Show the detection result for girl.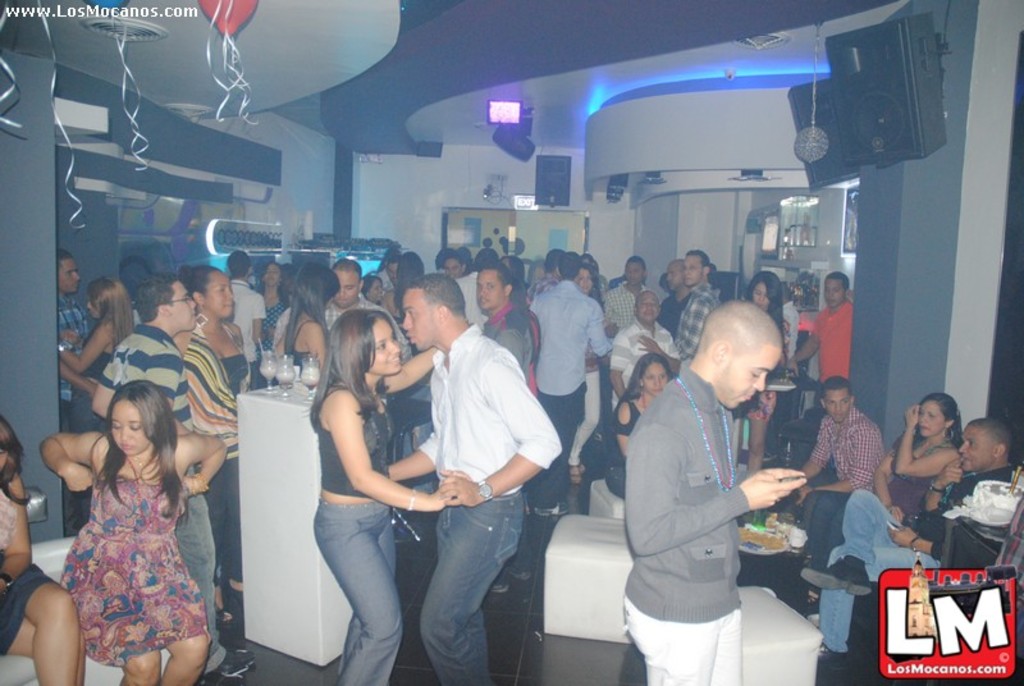
bbox=(61, 278, 136, 426).
